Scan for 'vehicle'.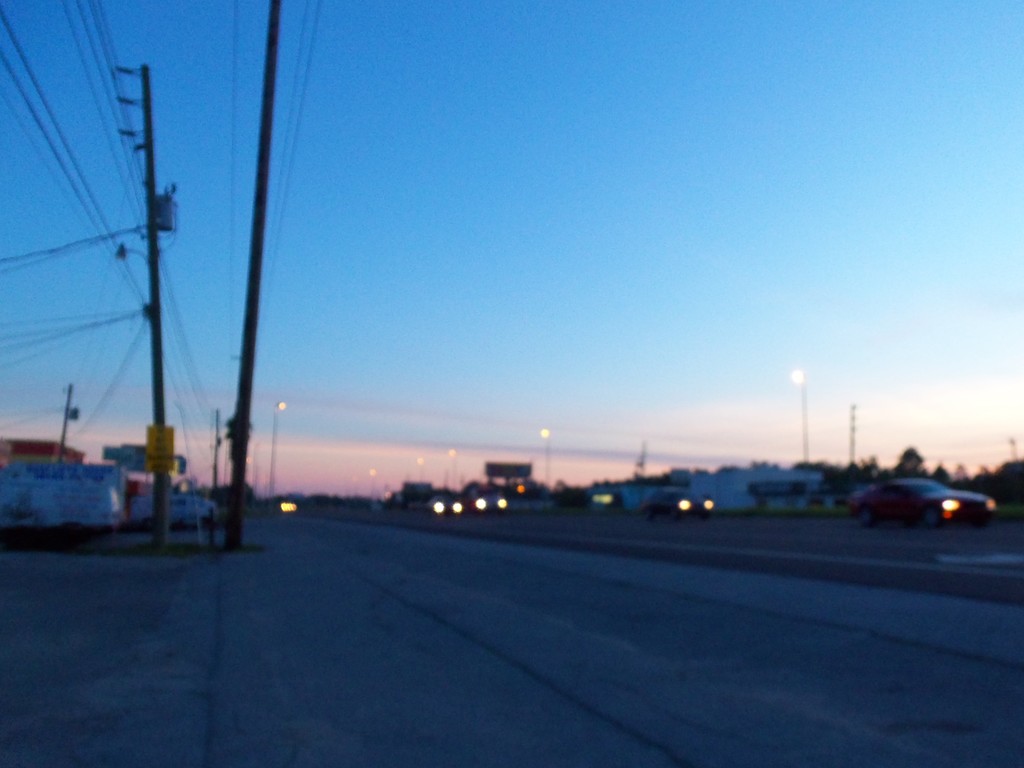
Scan result: x1=468, y1=488, x2=514, y2=517.
